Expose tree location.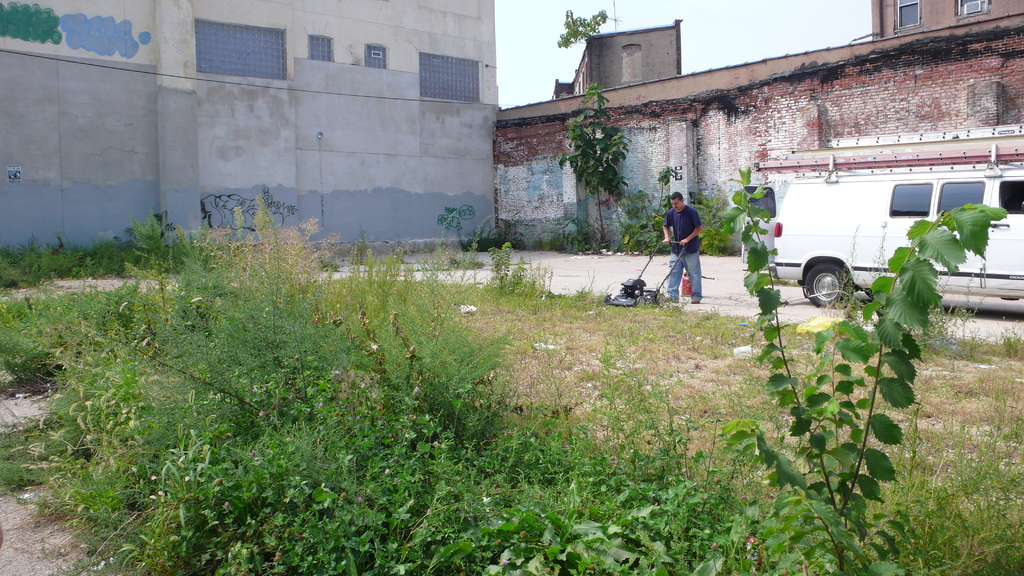
Exposed at x1=559 y1=83 x2=634 y2=243.
